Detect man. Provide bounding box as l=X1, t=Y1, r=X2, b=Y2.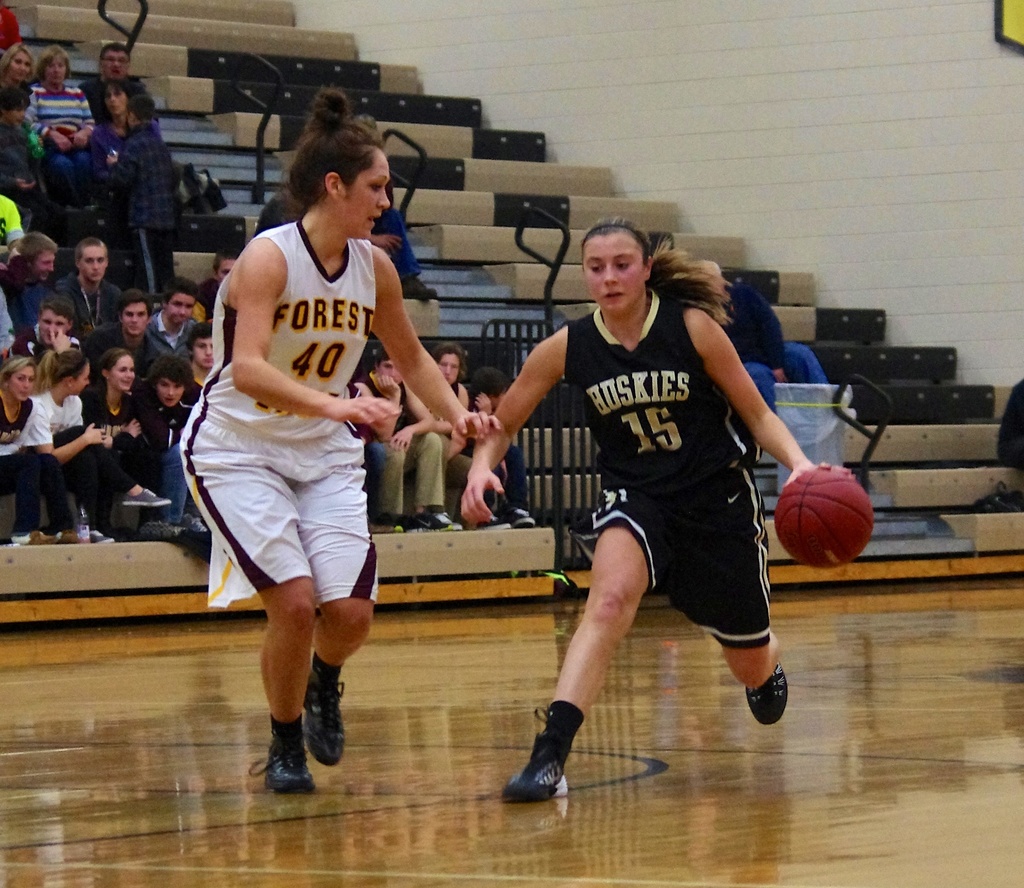
l=79, t=288, r=186, b=380.
